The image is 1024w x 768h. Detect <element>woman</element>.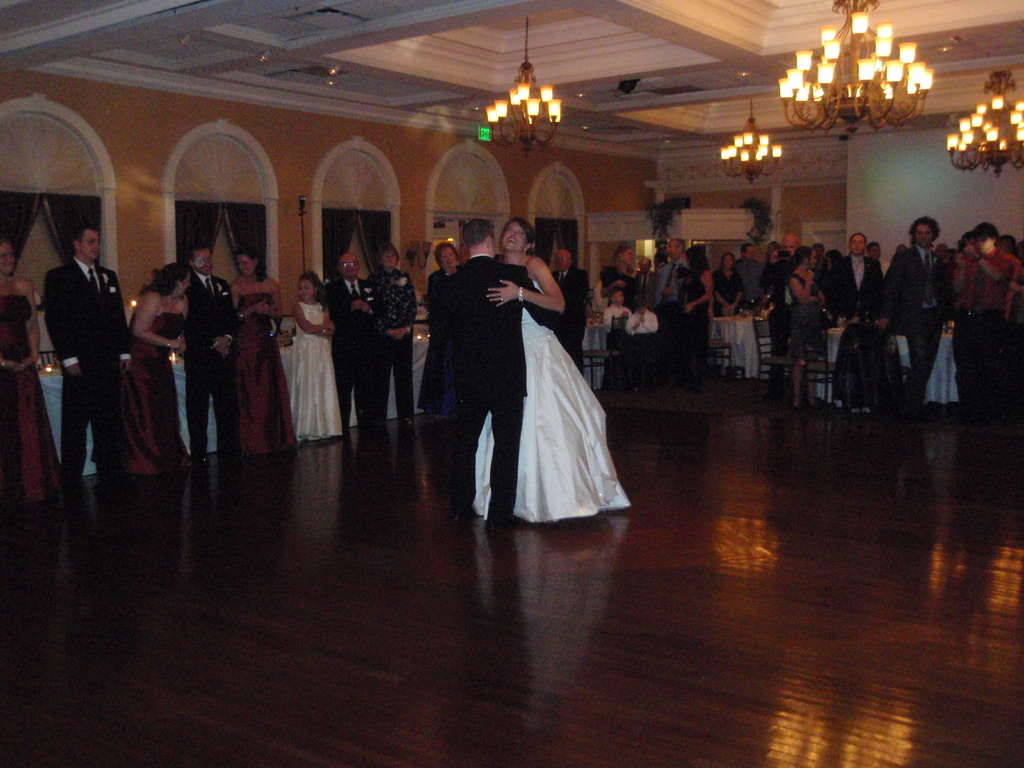
Detection: 444 209 614 532.
